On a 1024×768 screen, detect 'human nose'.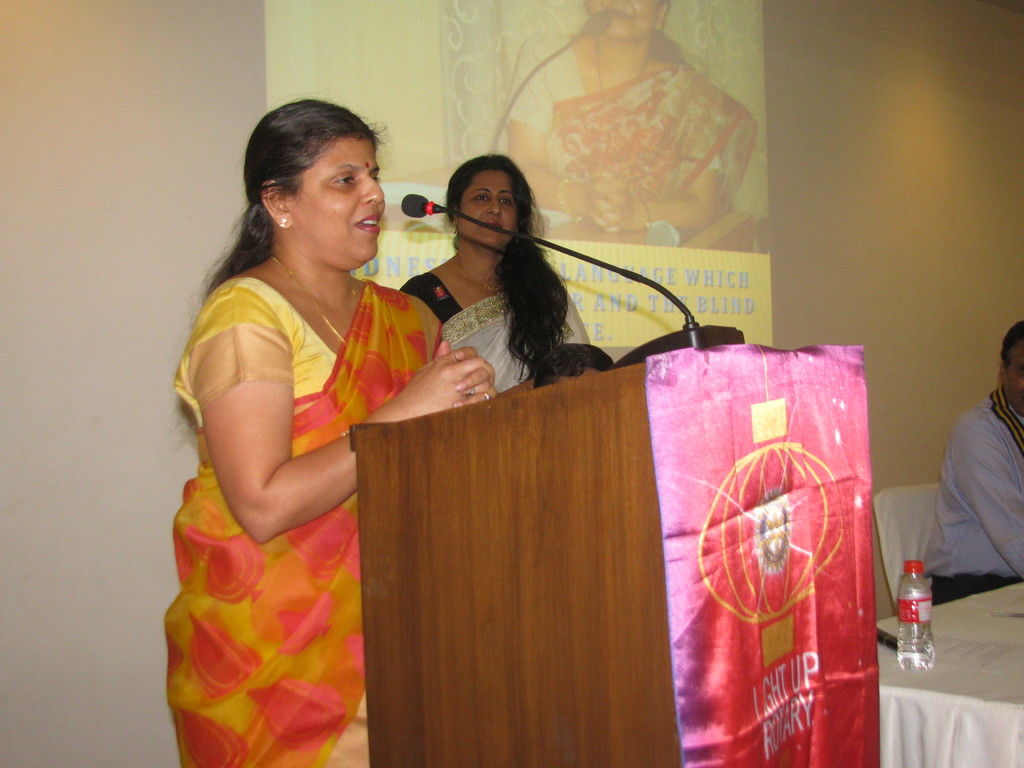
486/202/502/217.
